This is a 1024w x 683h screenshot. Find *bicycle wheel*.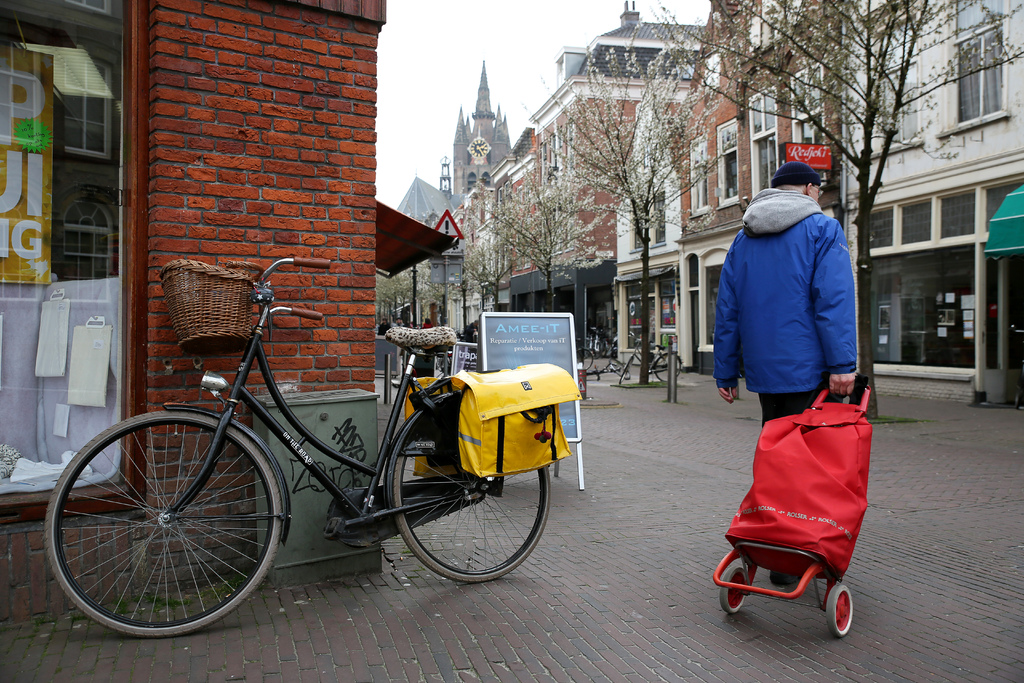
Bounding box: crop(39, 404, 285, 644).
